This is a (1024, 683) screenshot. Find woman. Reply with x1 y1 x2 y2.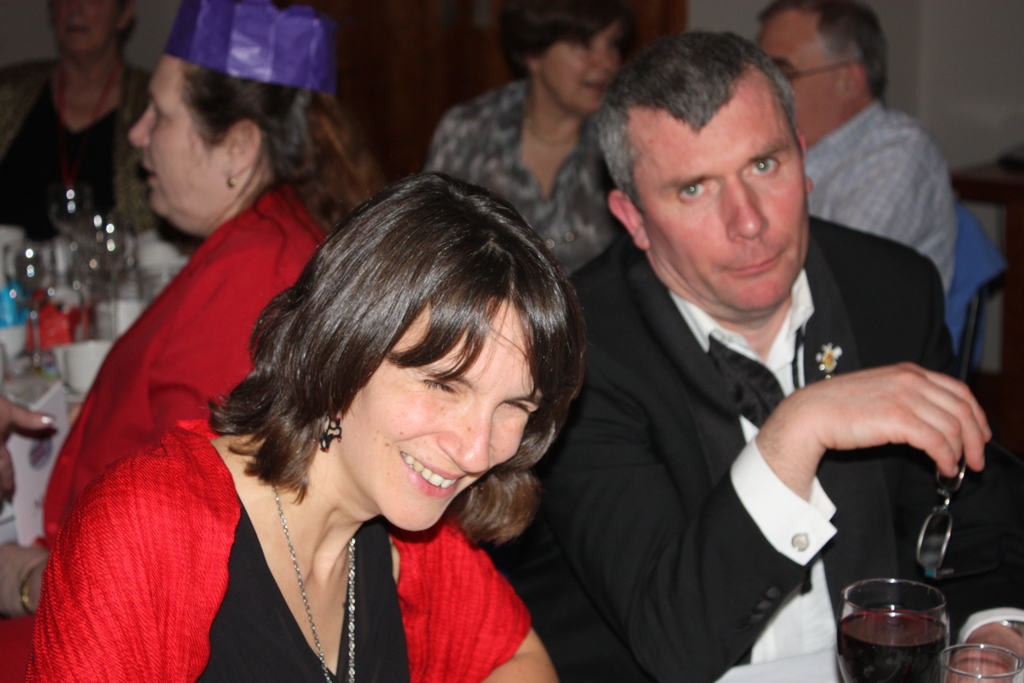
0 0 389 682.
